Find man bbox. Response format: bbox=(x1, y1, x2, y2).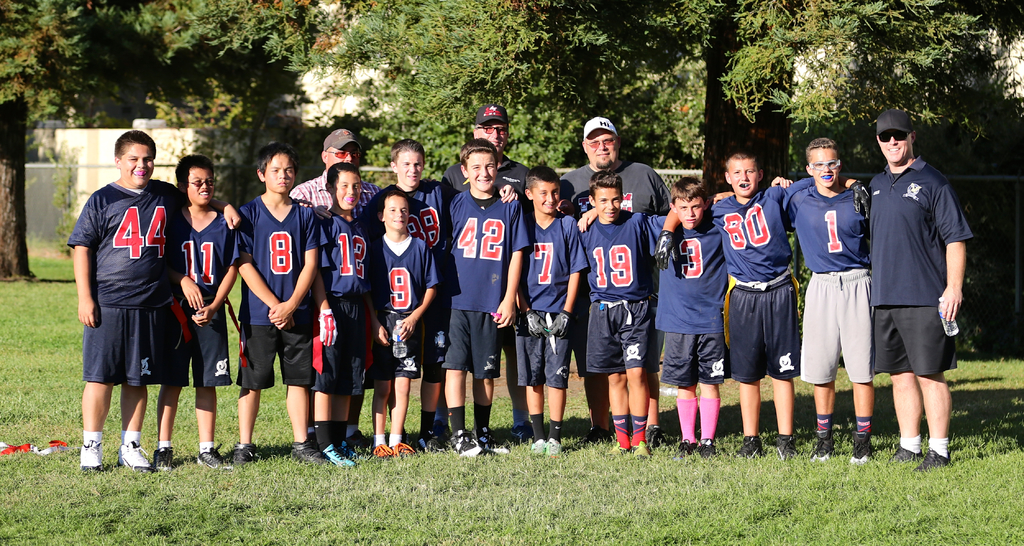
bbox=(862, 103, 973, 466).
